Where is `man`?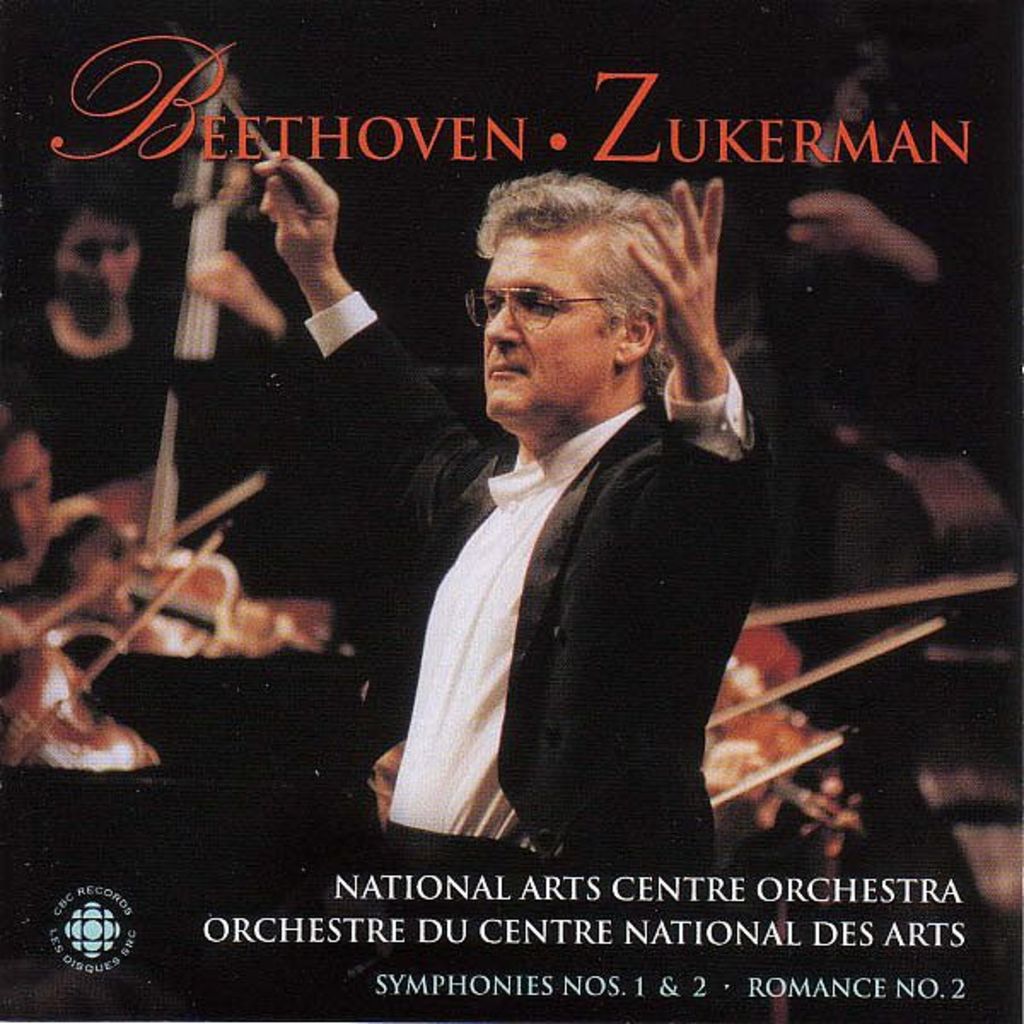
<bbox>254, 147, 758, 1010</bbox>.
